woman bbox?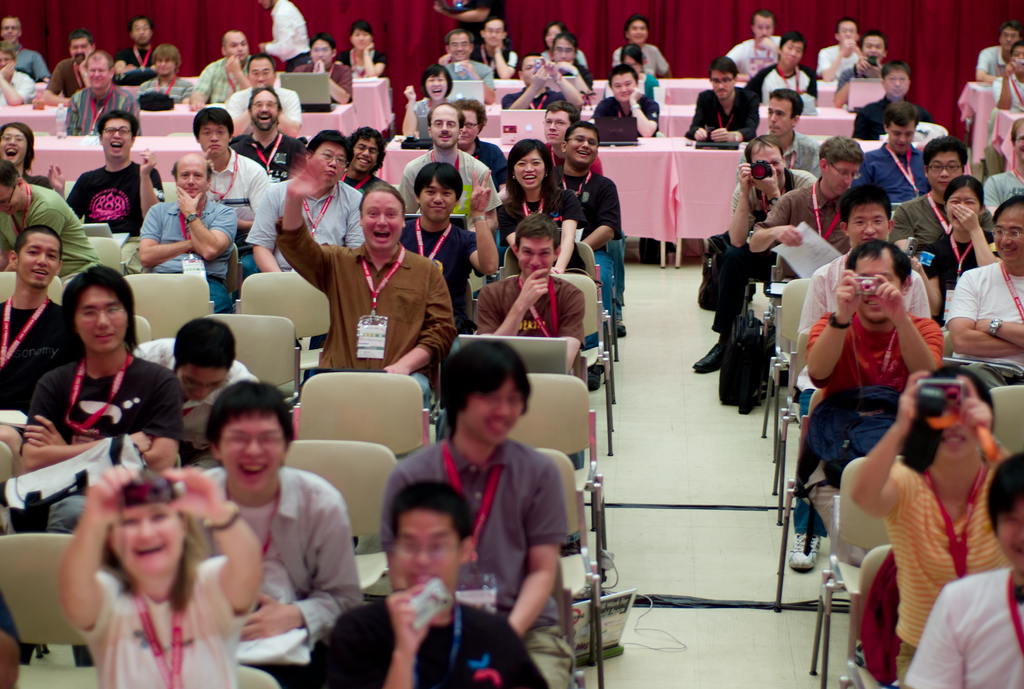
[x1=849, y1=361, x2=1010, y2=685]
